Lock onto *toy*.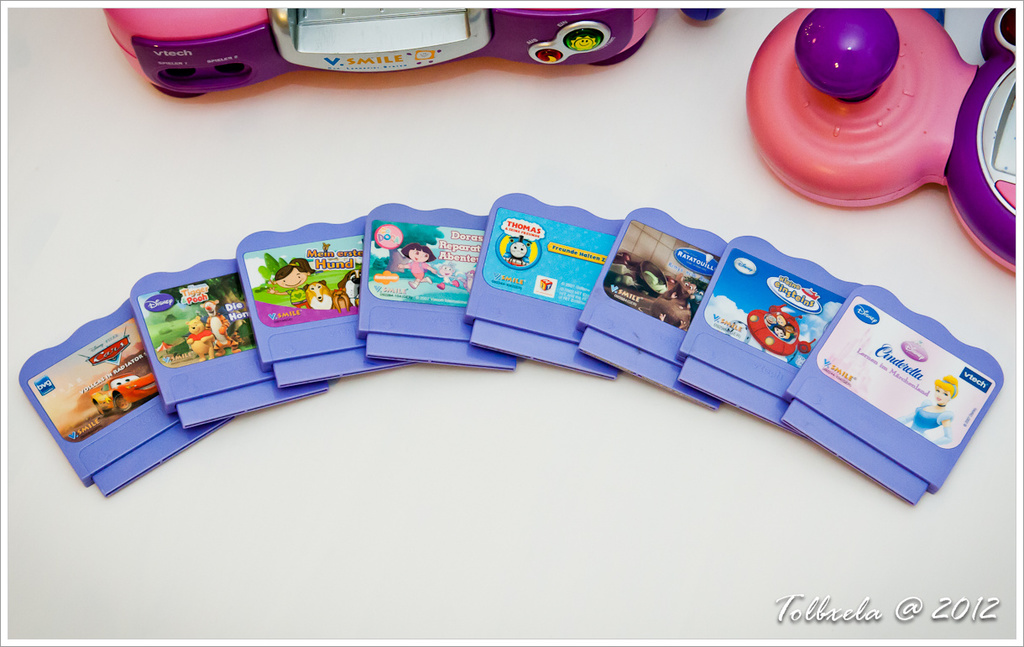
Locked: bbox(8, 305, 231, 498).
